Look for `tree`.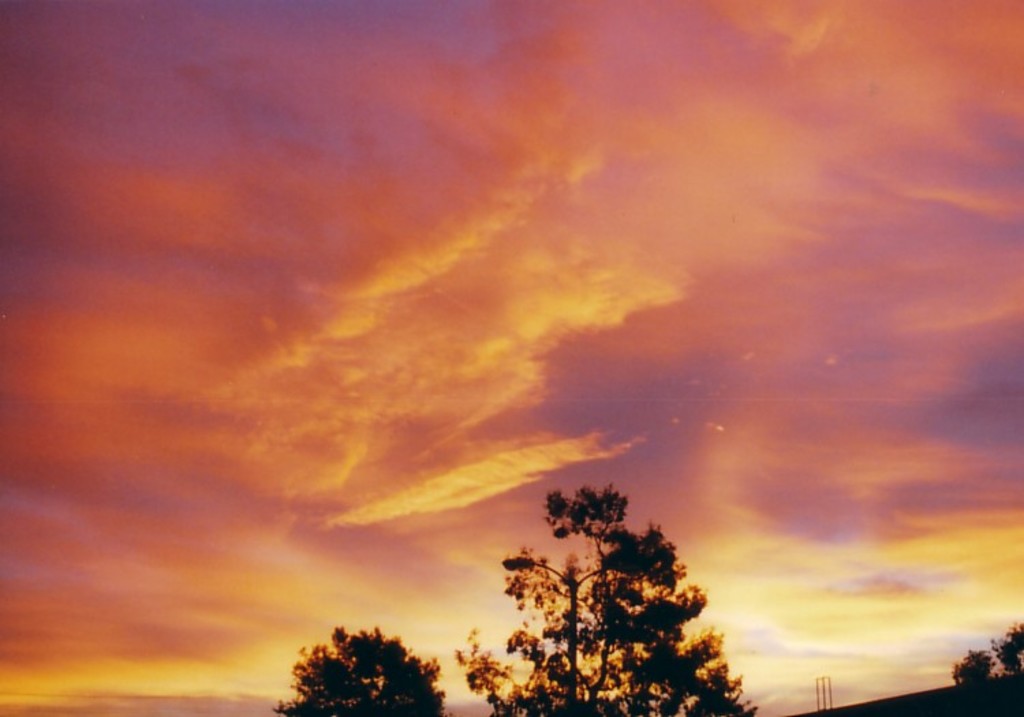
Found: {"x1": 485, "y1": 468, "x2": 741, "y2": 705}.
